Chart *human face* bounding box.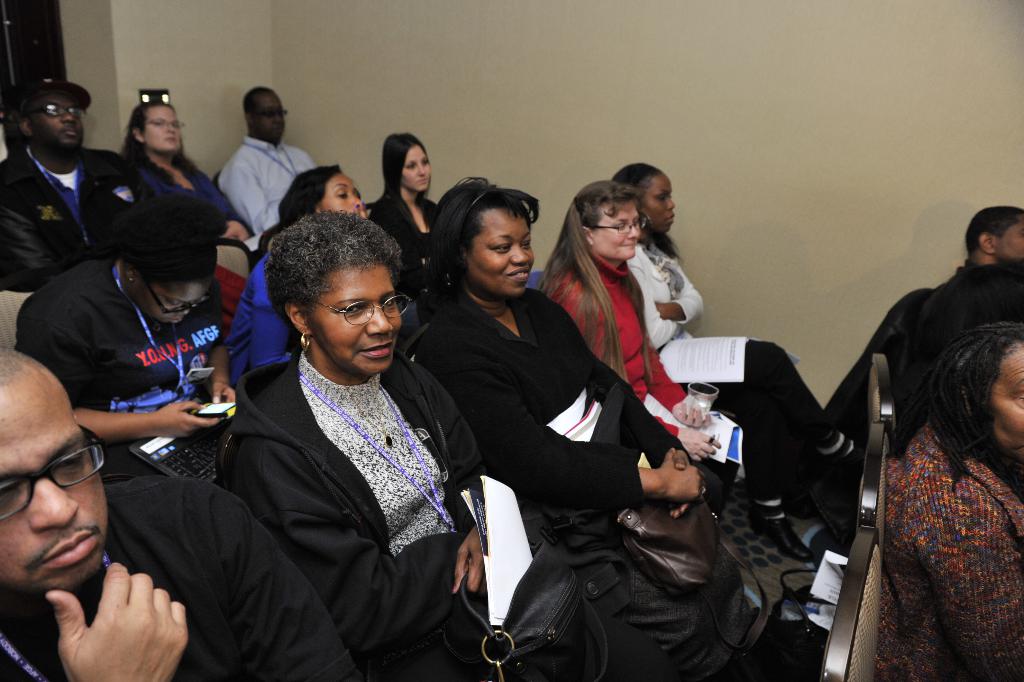
Charted: region(320, 172, 362, 215).
